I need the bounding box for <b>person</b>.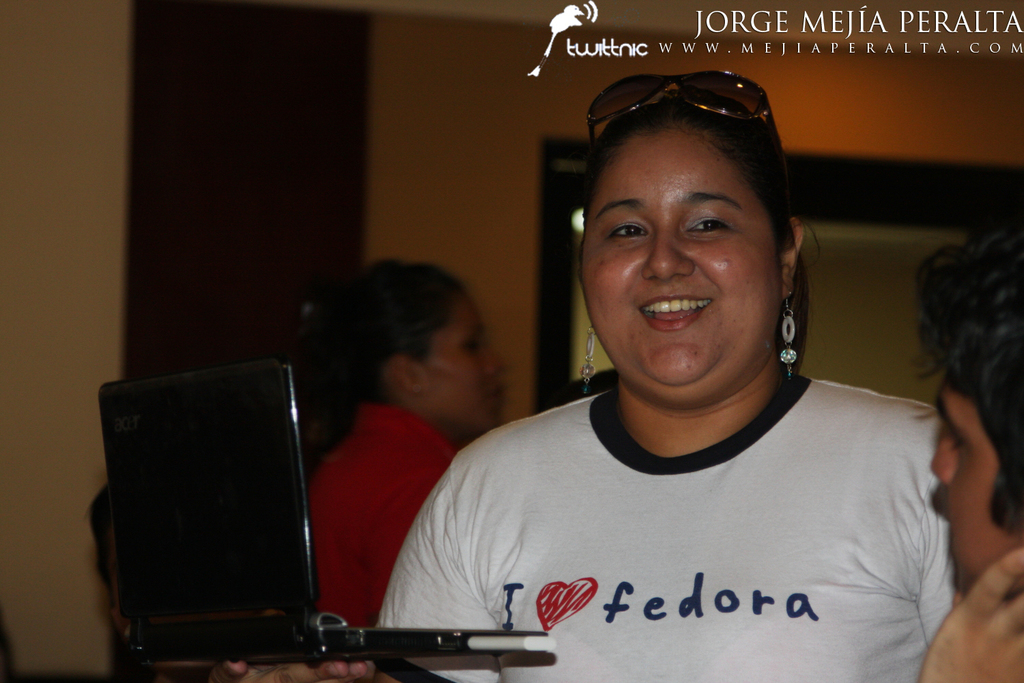
Here it is: x1=303, y1=251, x2=502, y2=628.
